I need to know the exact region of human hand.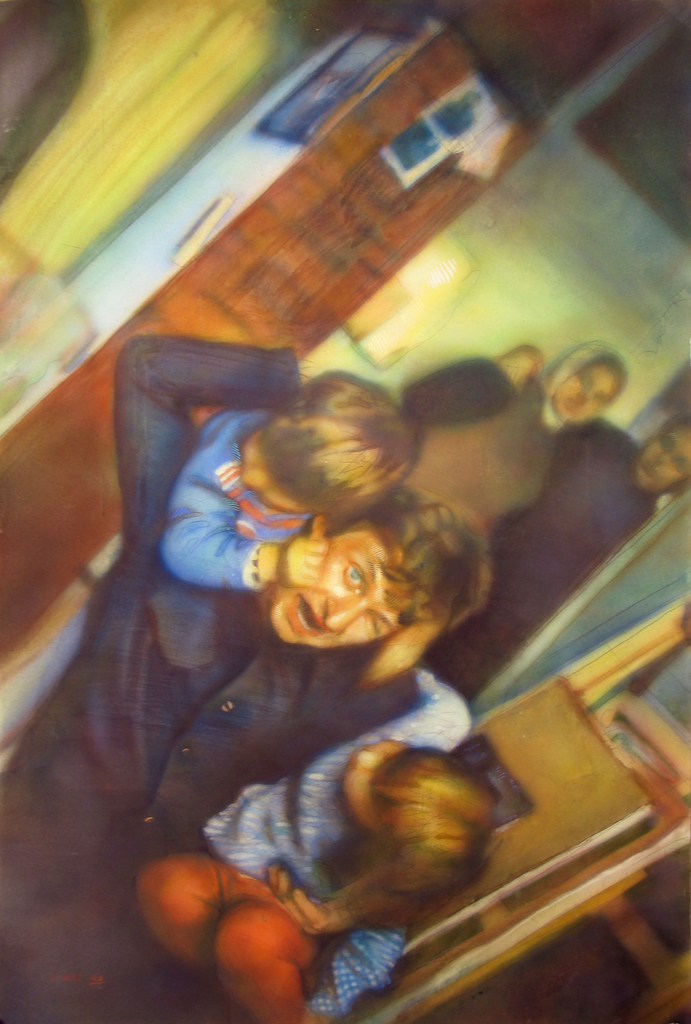
Region: 267,862,337,935.
